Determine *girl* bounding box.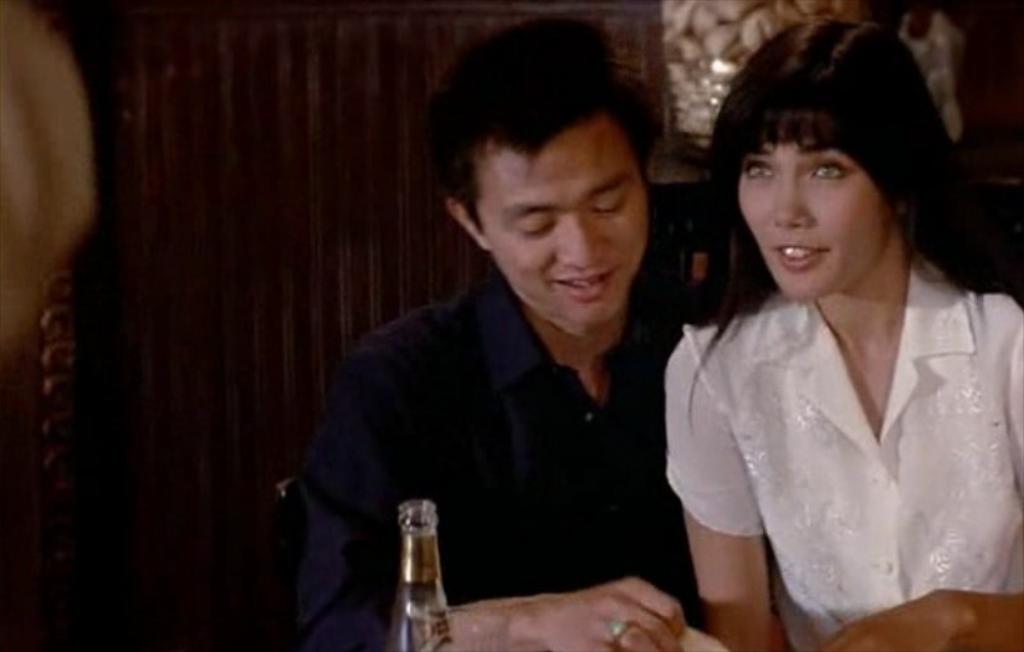
Determined: (665, 15, 1023, 648).
